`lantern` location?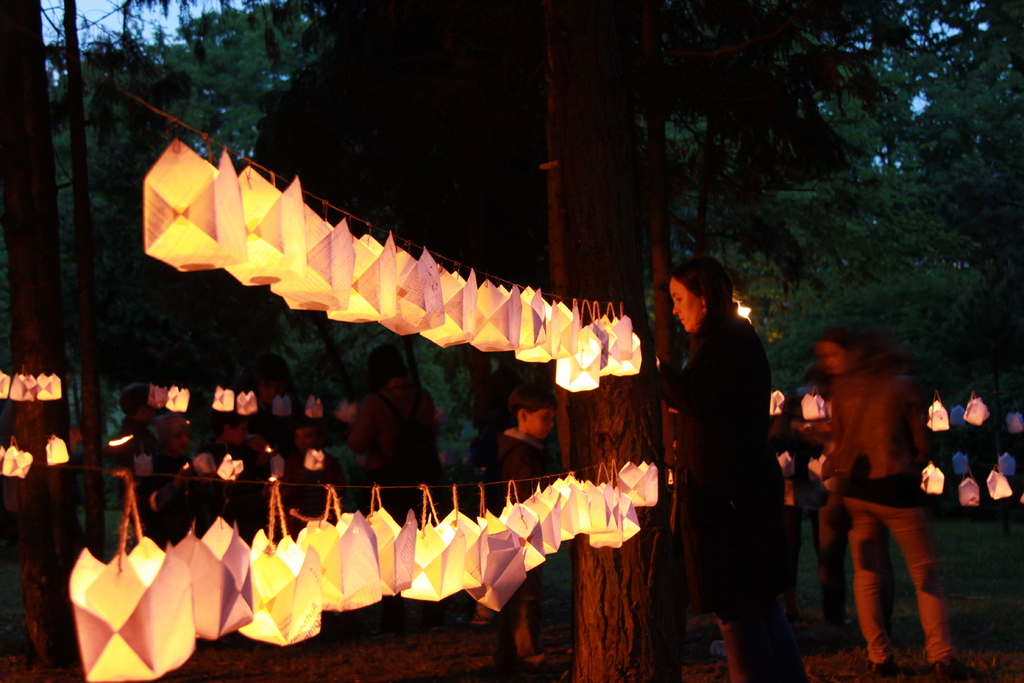
box=[212, 388, 231, 411]
